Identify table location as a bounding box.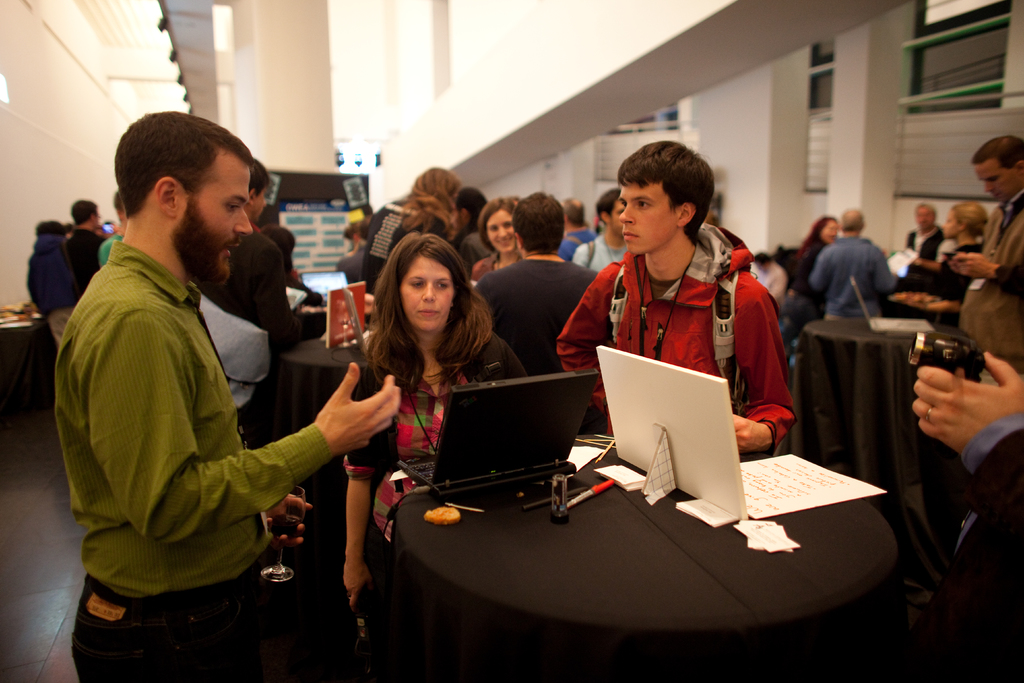
(803,320,963,483).
